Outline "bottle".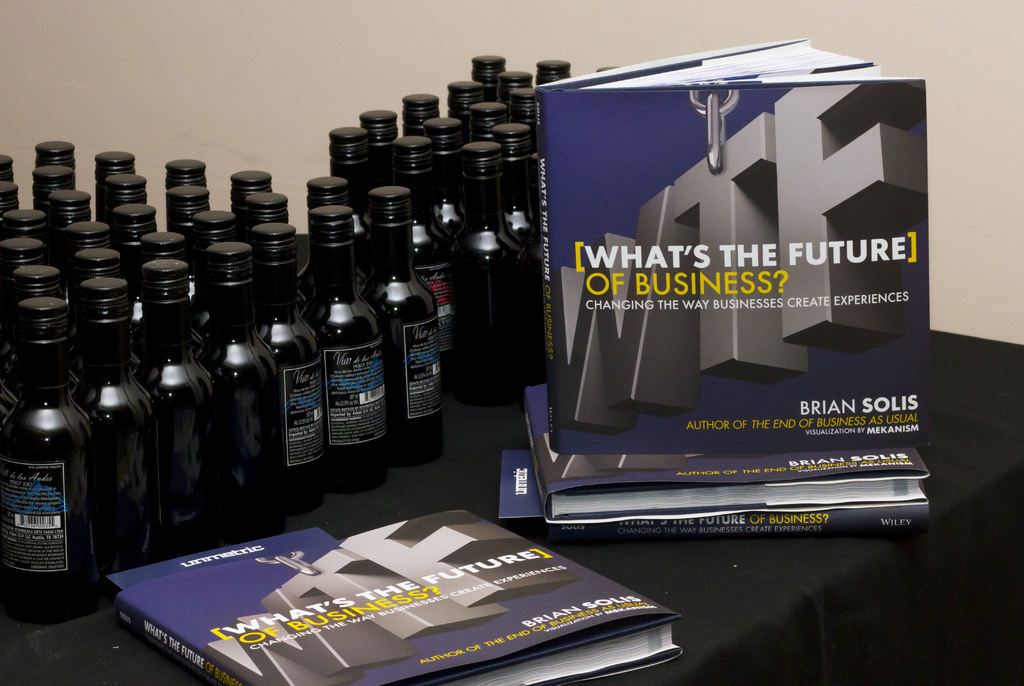
Outline: detection(532, 59, 570, 85).
